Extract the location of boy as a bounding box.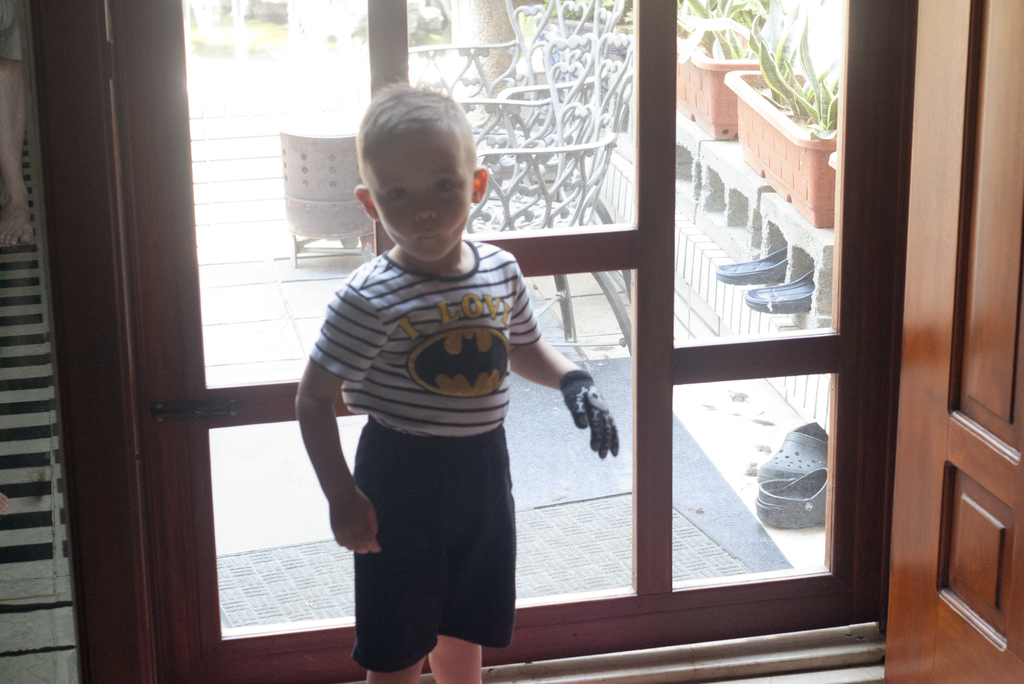
rect(289, 98, 566, 679).
